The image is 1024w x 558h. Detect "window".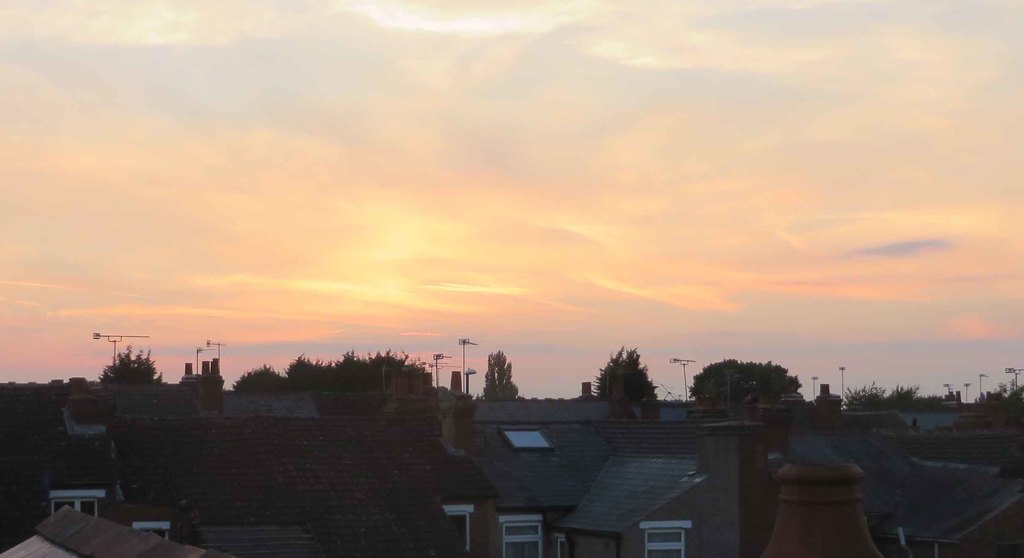
Detection: x1=495, y1=514, x2=545, y2=557.
